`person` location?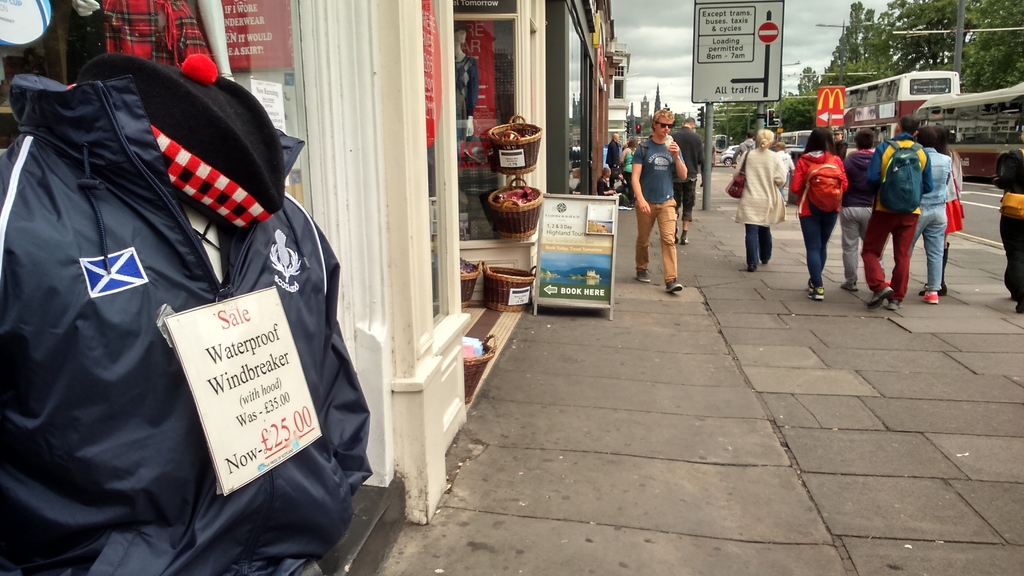
(832, 126, 881, 299)
